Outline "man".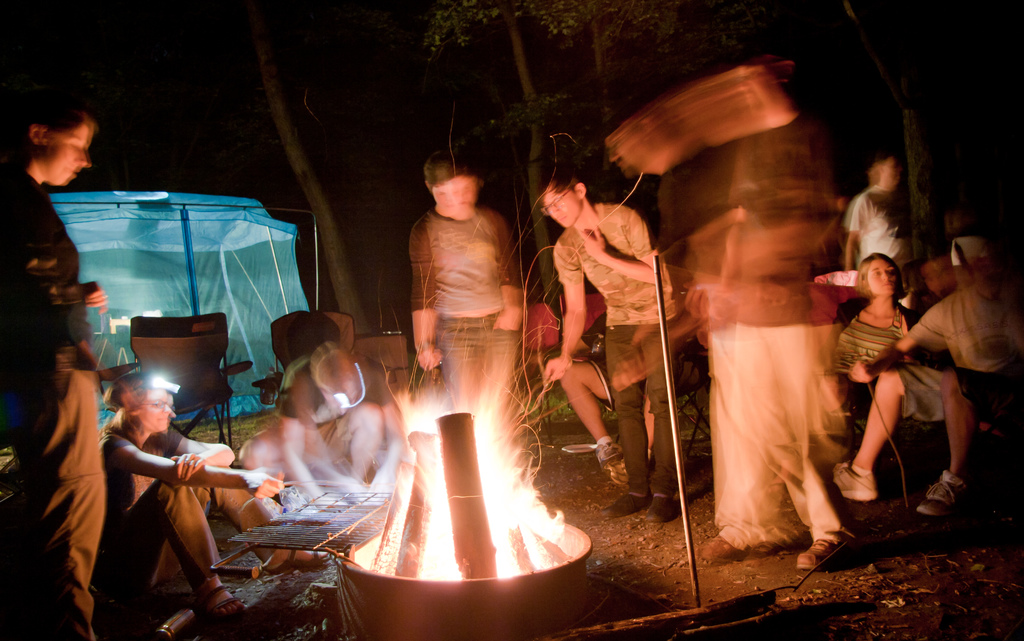
Outline: x1=838, y1=144, x2=925, y2=271.
